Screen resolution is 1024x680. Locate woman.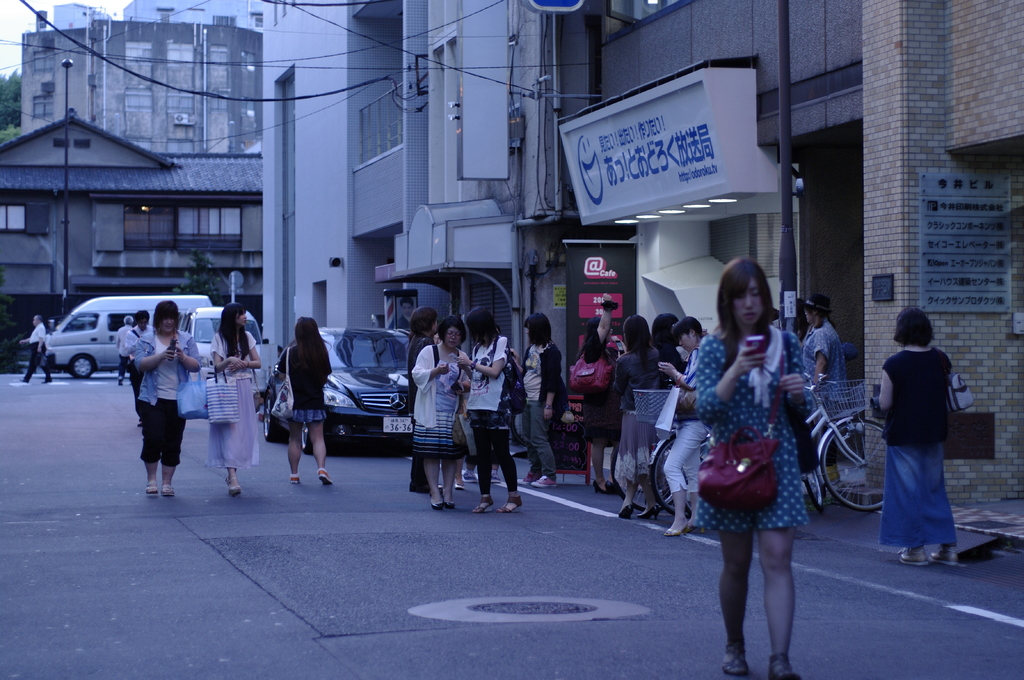
bbox(412, 317, 472, 509).
